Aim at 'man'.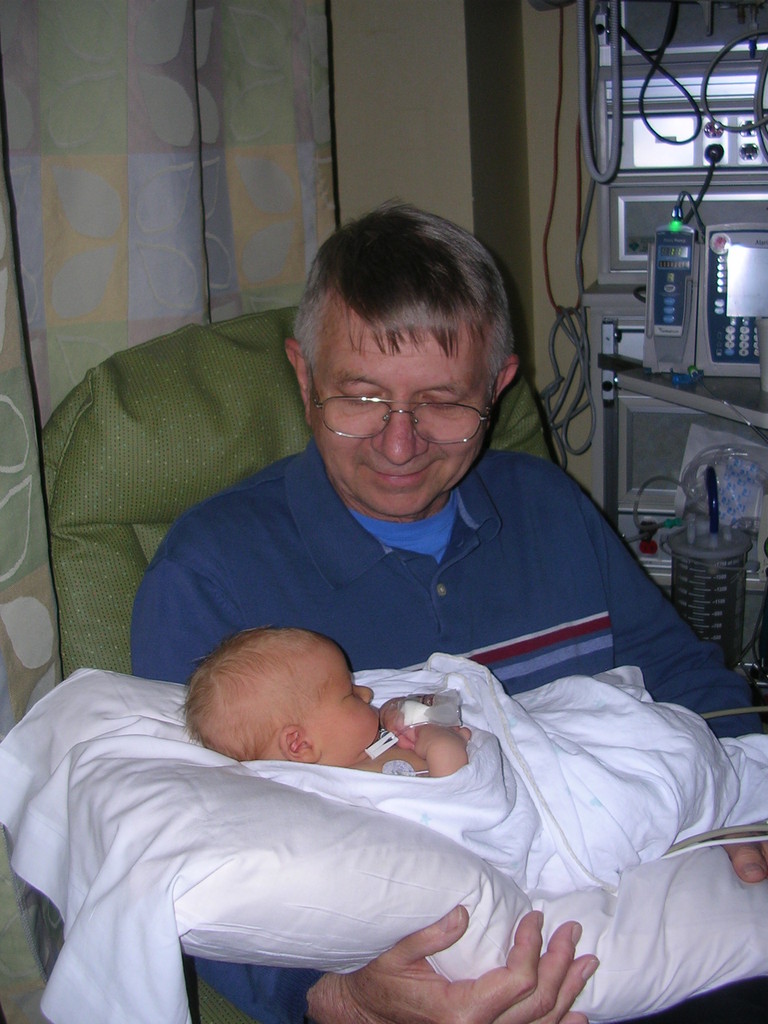
Aimed at 23:212:750:968.
